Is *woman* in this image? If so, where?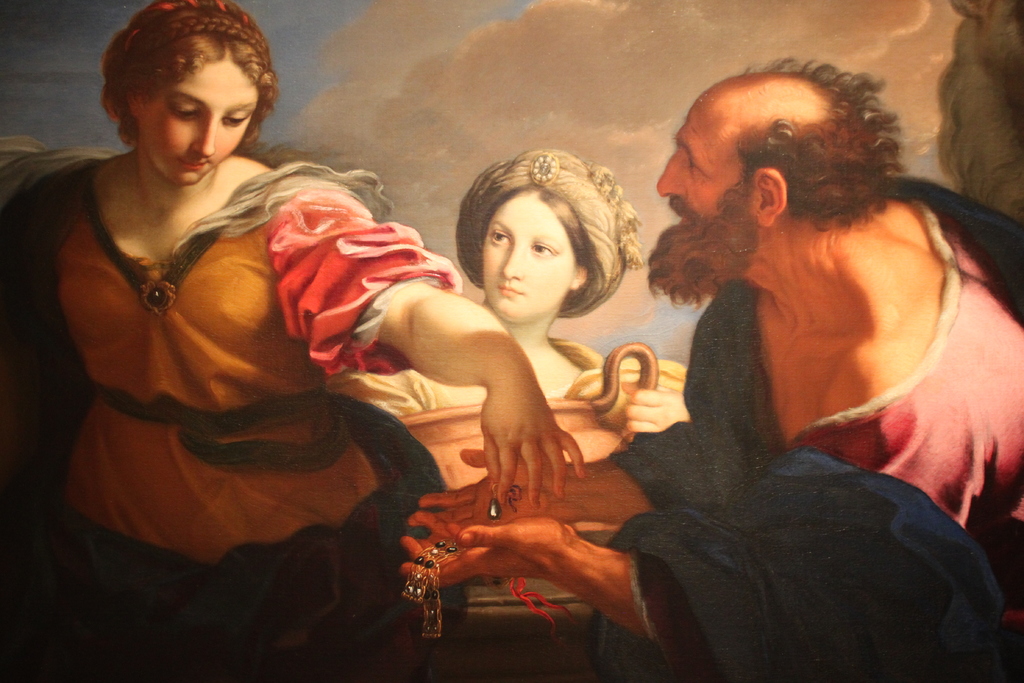
Yes, at 326, 142, 688, 441.
